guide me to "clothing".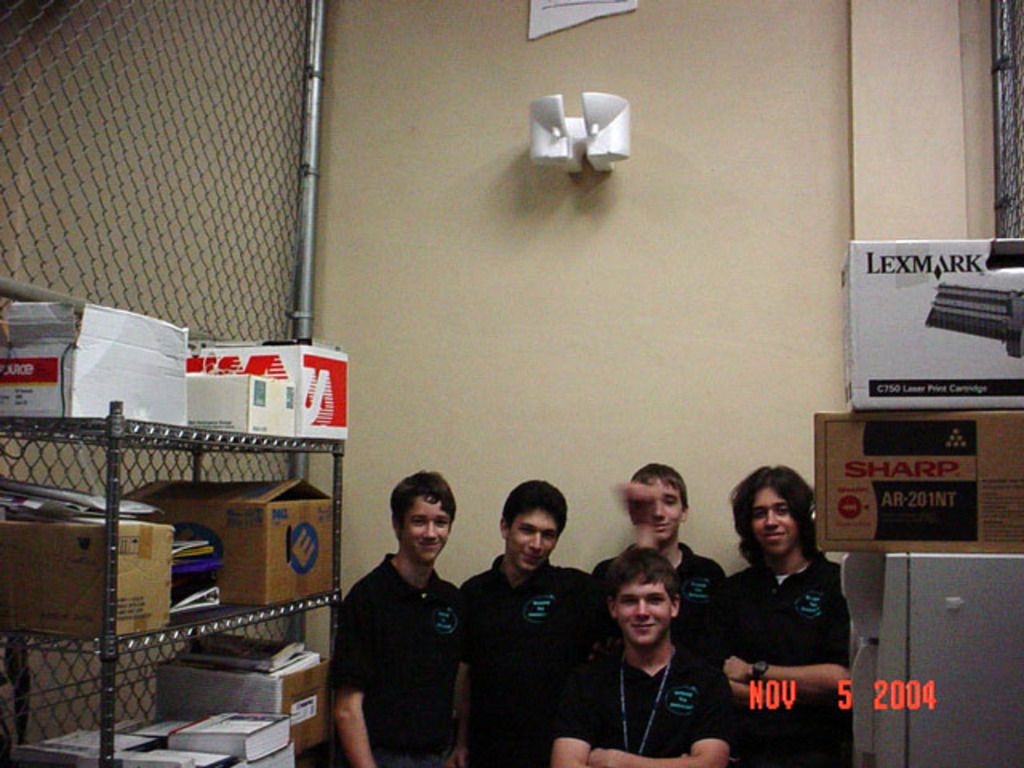
Guidance: (left=546, top=635, right=739, bottom=755).
